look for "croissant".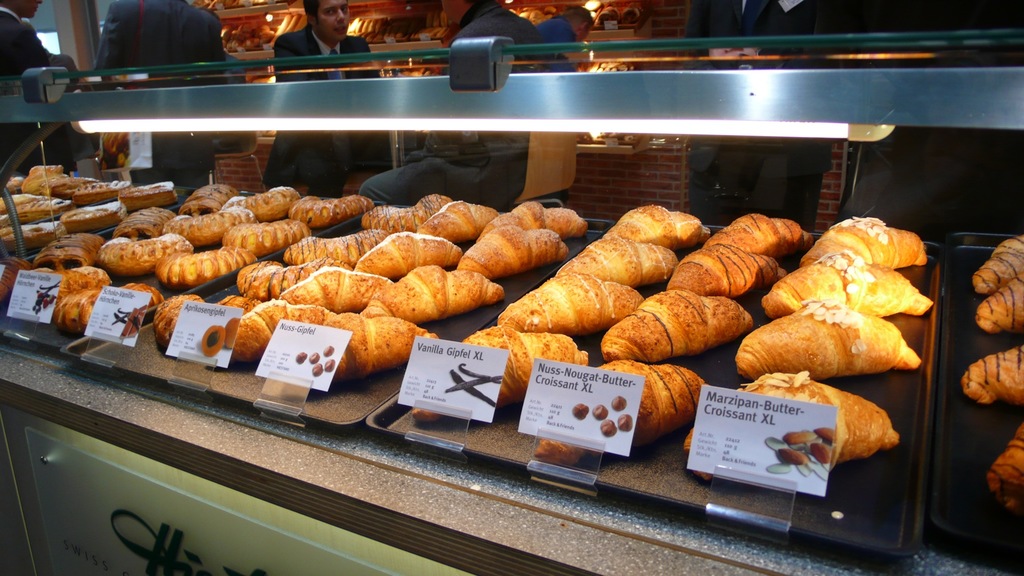
Found: bbox=[987, 423, 1023, 513].
